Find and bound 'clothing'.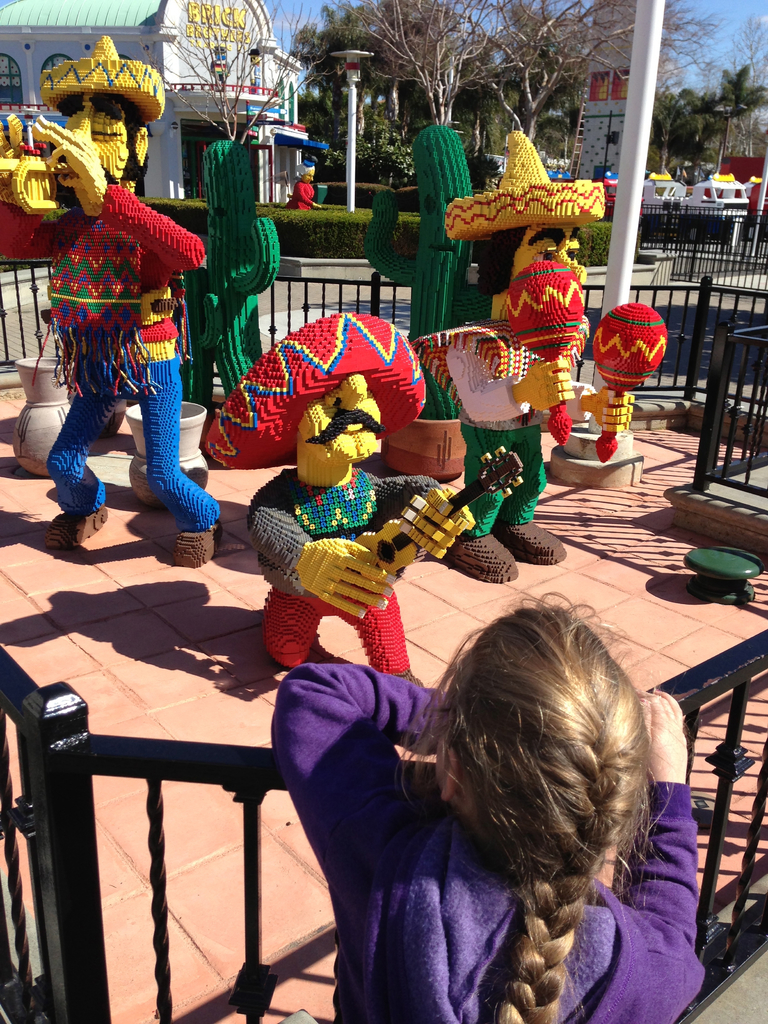
Bound: BBox(29, 180, 215, 521).
